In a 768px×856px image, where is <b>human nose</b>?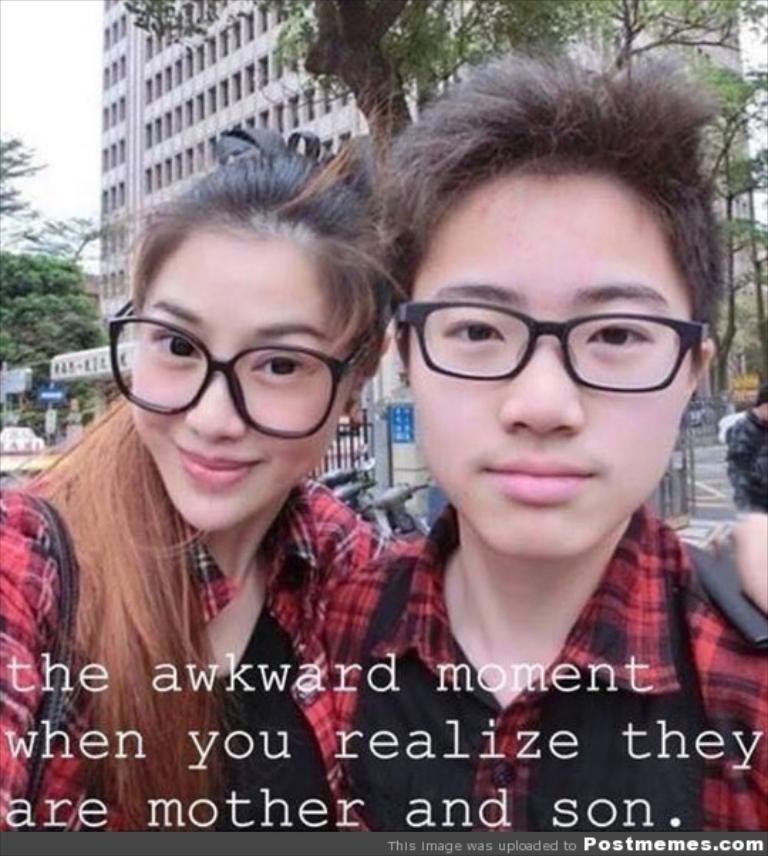
crop(494, 337, 575, 432).
